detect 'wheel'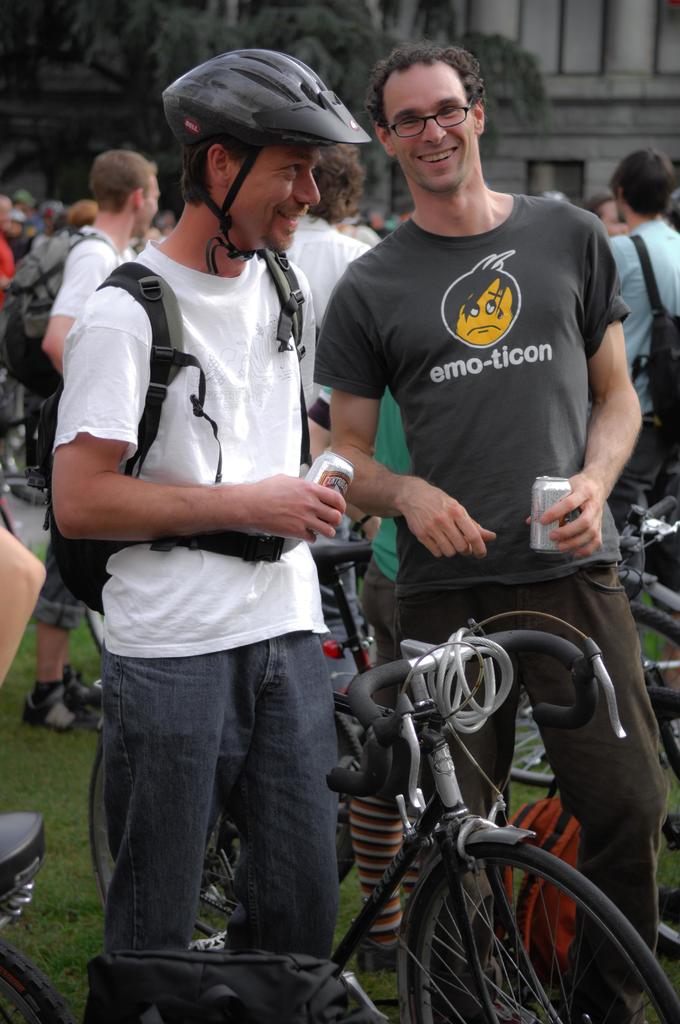
411 836 679 1023
